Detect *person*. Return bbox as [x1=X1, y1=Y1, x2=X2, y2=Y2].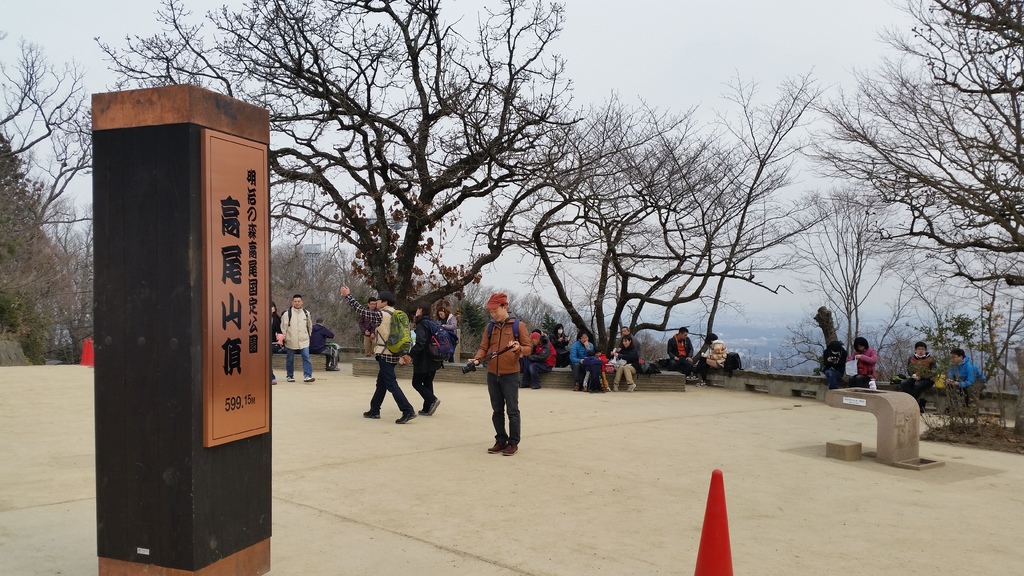
[x1=335, y1=282, x2=422, y2=419].
